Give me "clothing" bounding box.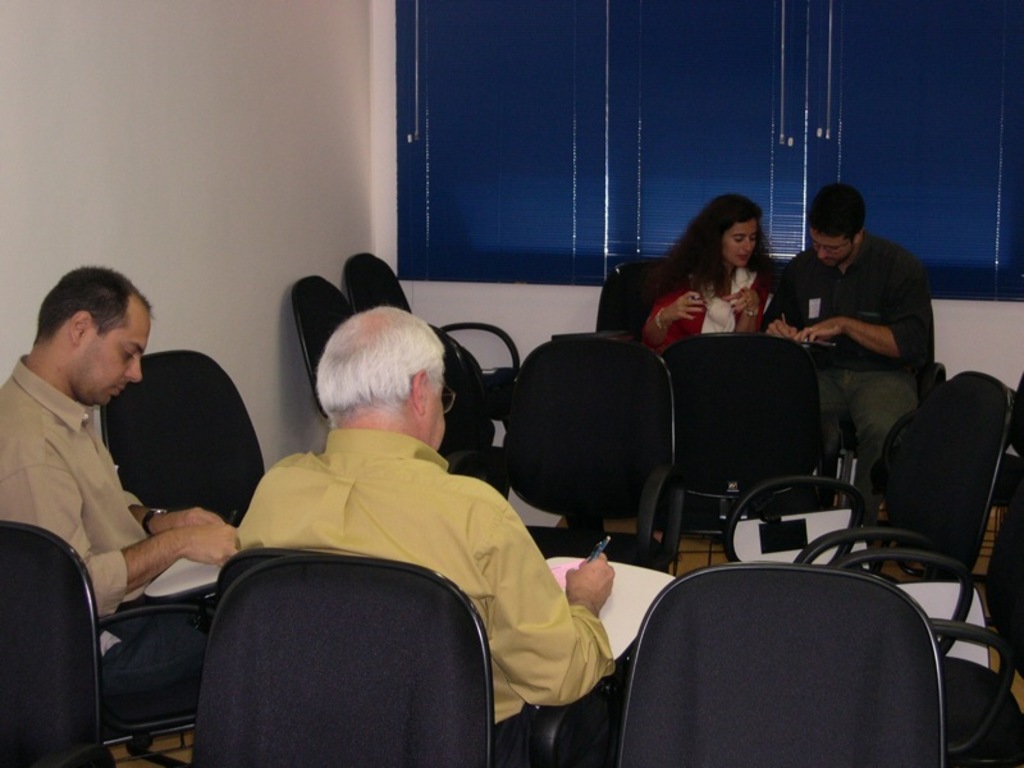
644,264,781,353.
